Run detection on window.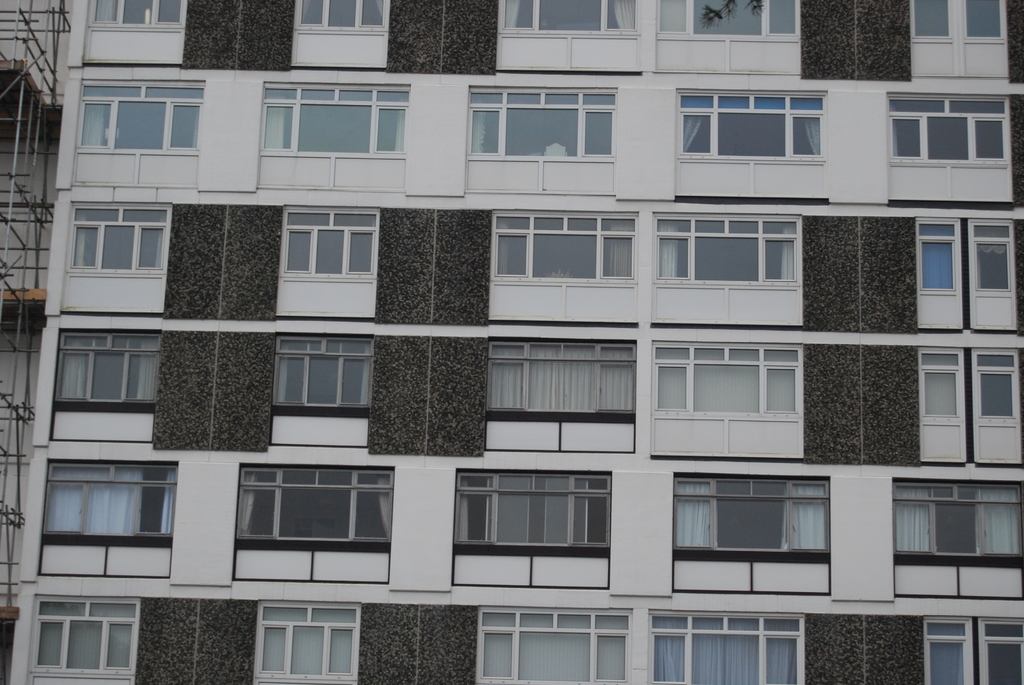
Result: {"left": 897, "top": 98, "right": 1020, "bottom": 172}.
